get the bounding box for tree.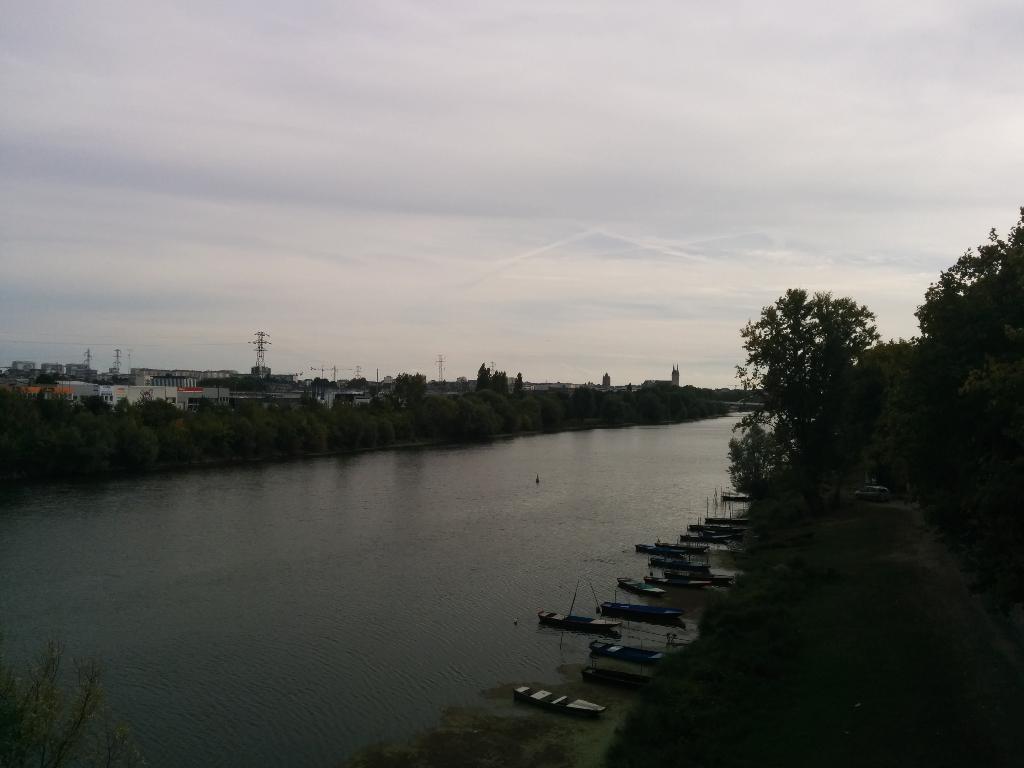
crop(609, 383, 645, 436).
